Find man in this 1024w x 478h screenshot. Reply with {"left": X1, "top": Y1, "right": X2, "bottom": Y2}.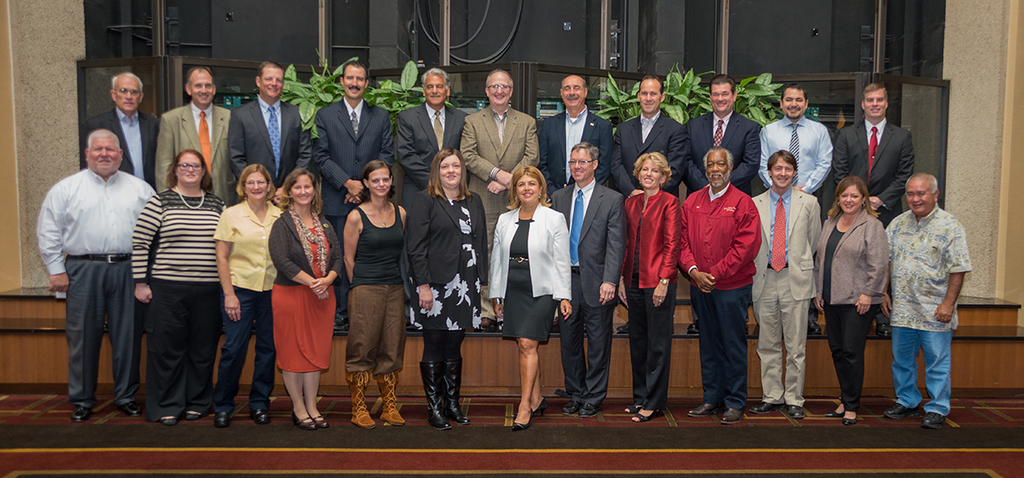
{"left": 835, "top": 85, "right": 911, "bottom": 346}.
